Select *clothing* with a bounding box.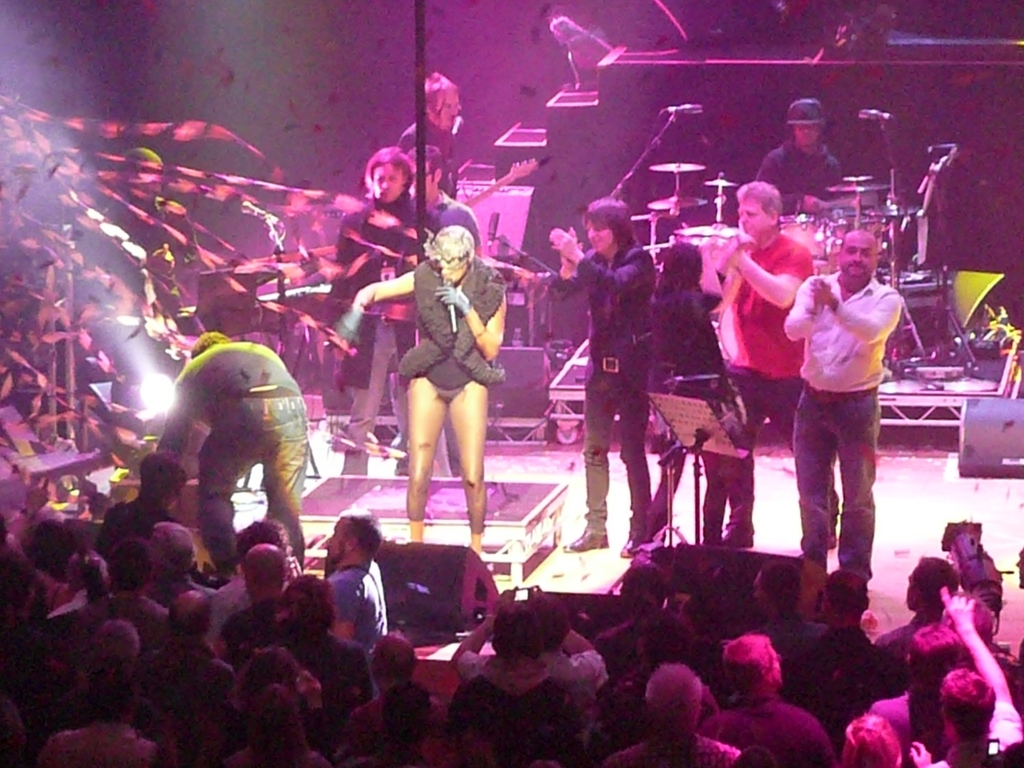
x1=549, y1=247, x2=659, y2=534.
